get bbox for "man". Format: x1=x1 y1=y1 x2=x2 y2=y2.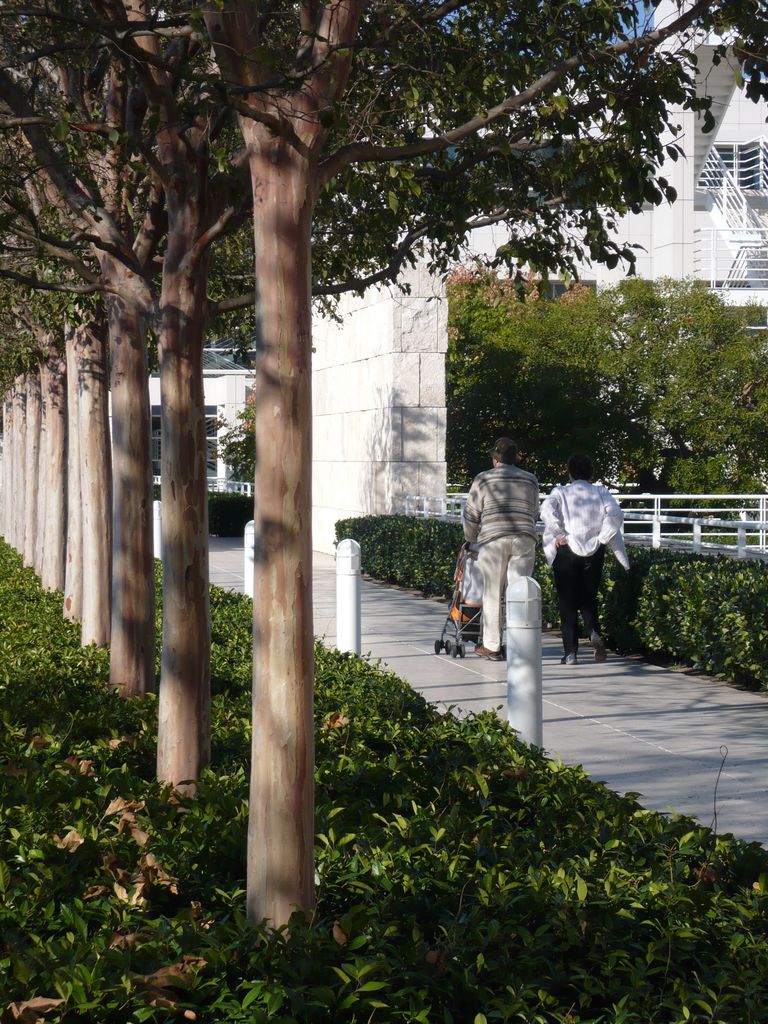
x1=465 y1=437 x2=567 y2=670.
